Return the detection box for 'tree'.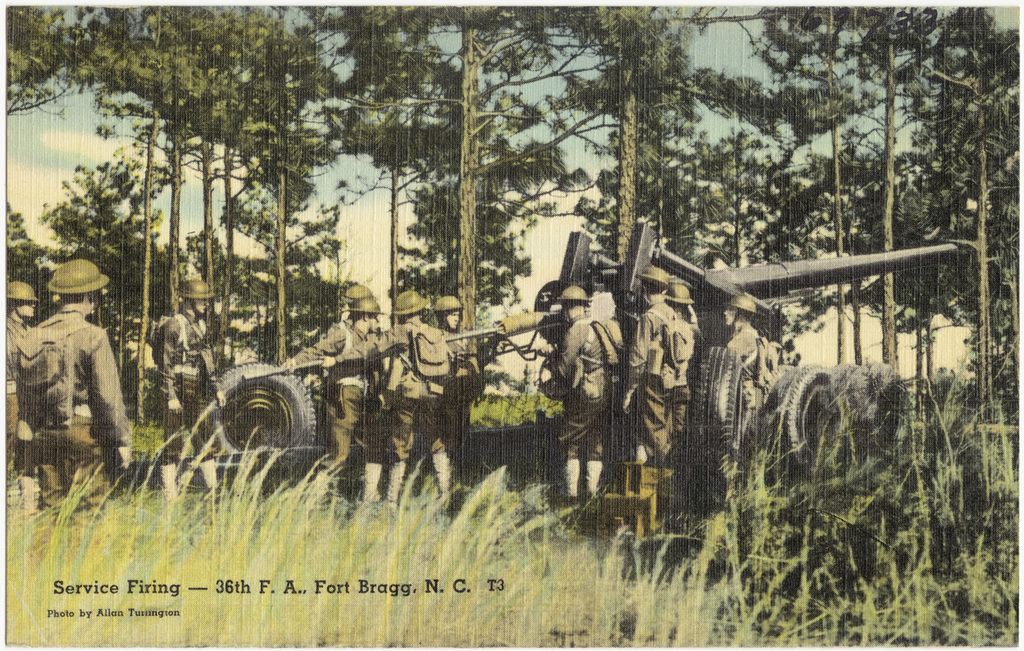
[x1=353, y1=16, x2=466, y2=308].
